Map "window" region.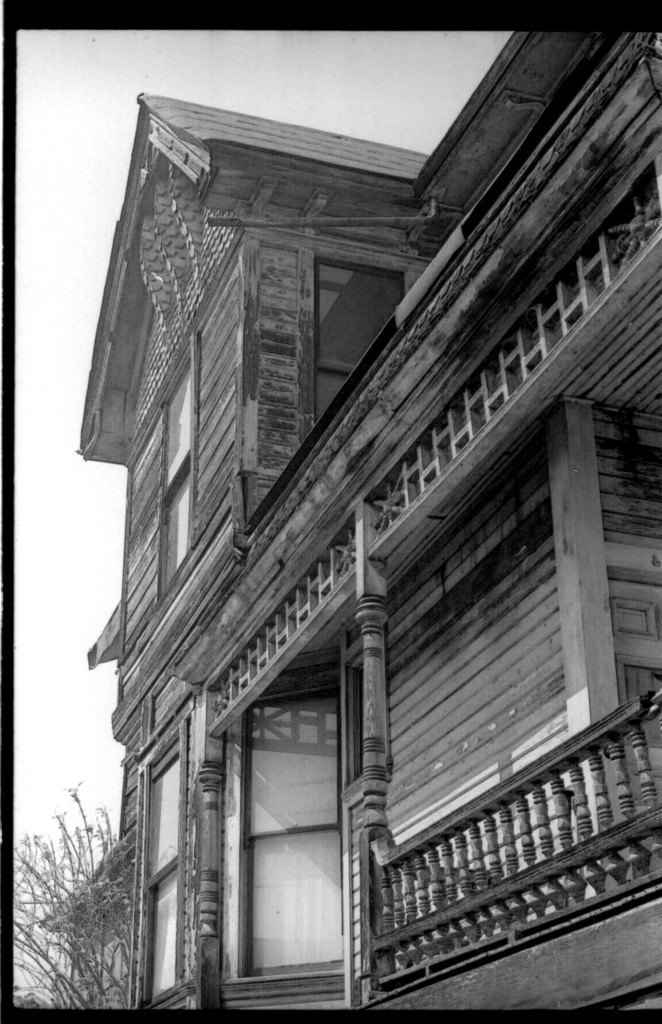
Mapped to BBox(162, 338, 199, 585).
